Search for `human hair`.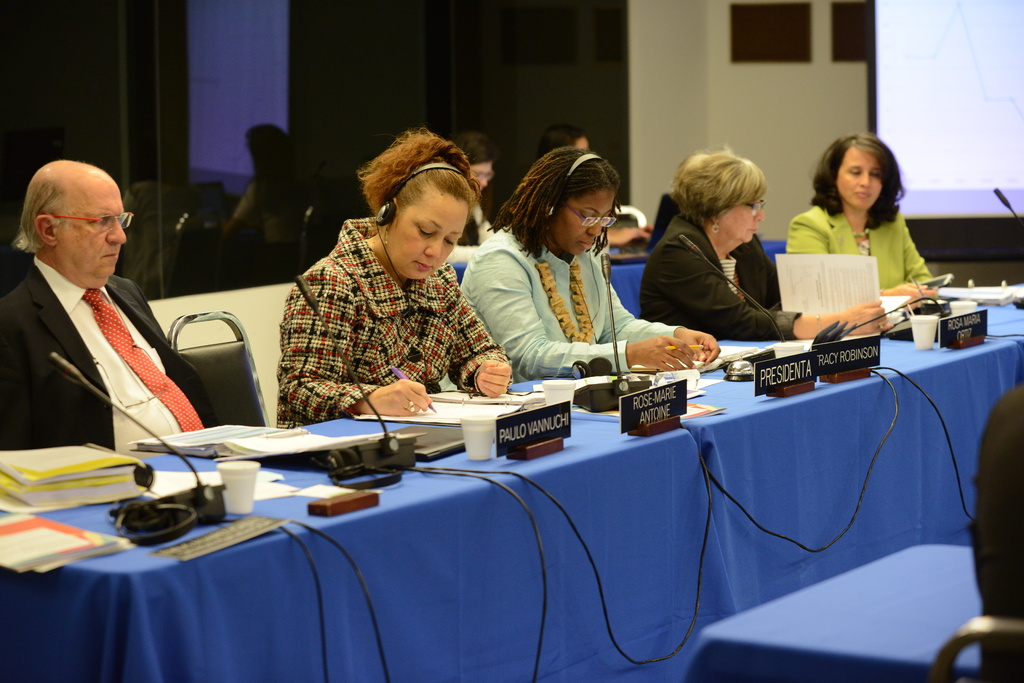
Found at 534:124:588:160.
